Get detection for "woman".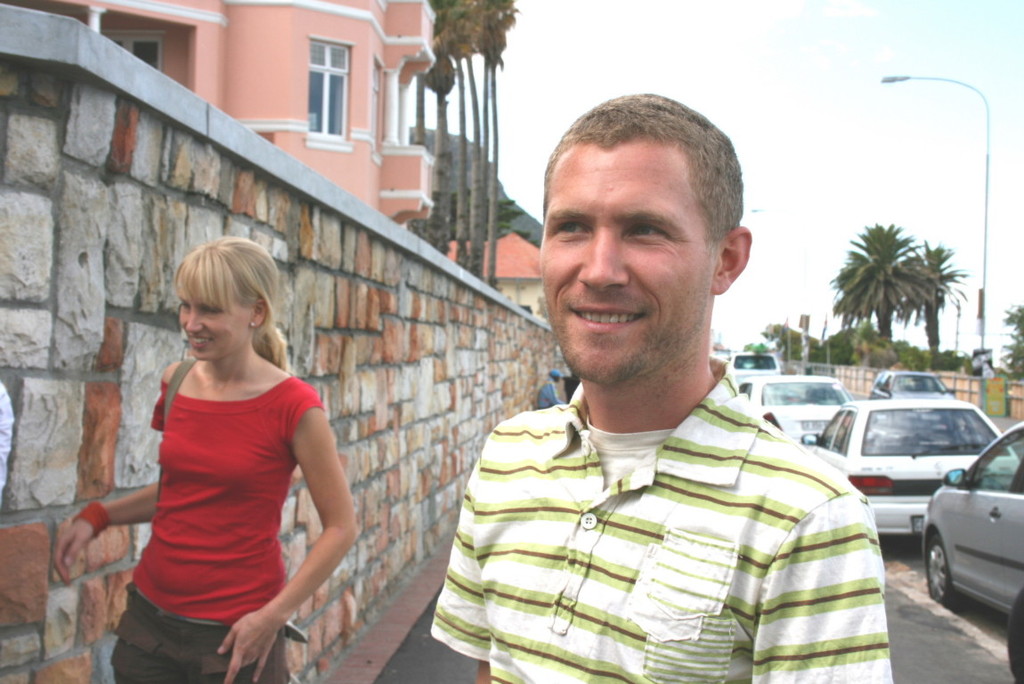
Detection: detection(90, 239, 351, 671).
